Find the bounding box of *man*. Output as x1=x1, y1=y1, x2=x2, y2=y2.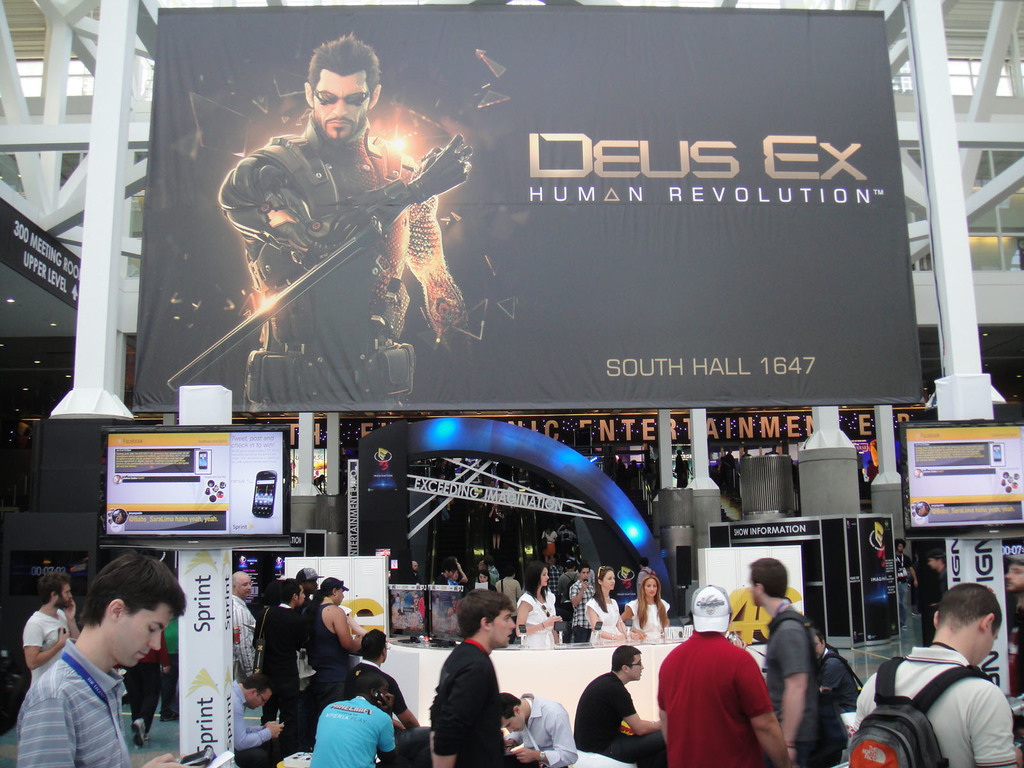
x1=24, y1=574, x2=82, y2=697.
